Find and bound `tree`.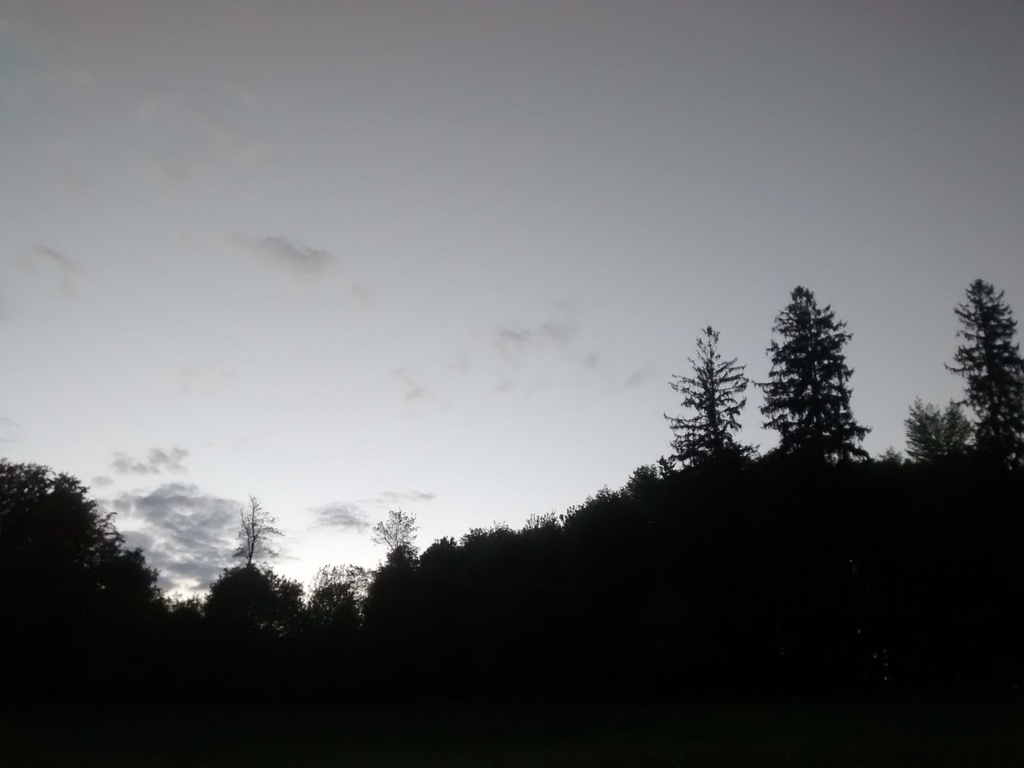
Bound: x1=895 y1=388 x2=984 y2=500.
